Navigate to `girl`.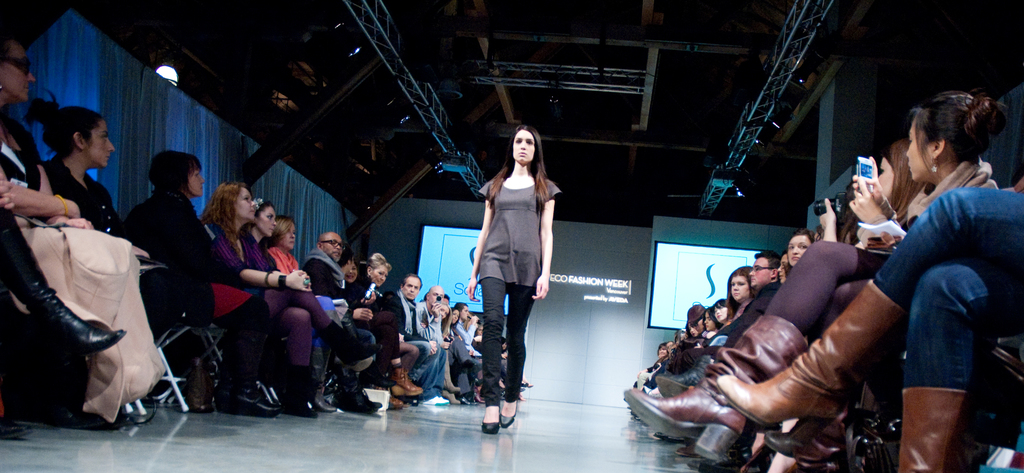
Navigation target: box=[789, 228, 815, 268].
